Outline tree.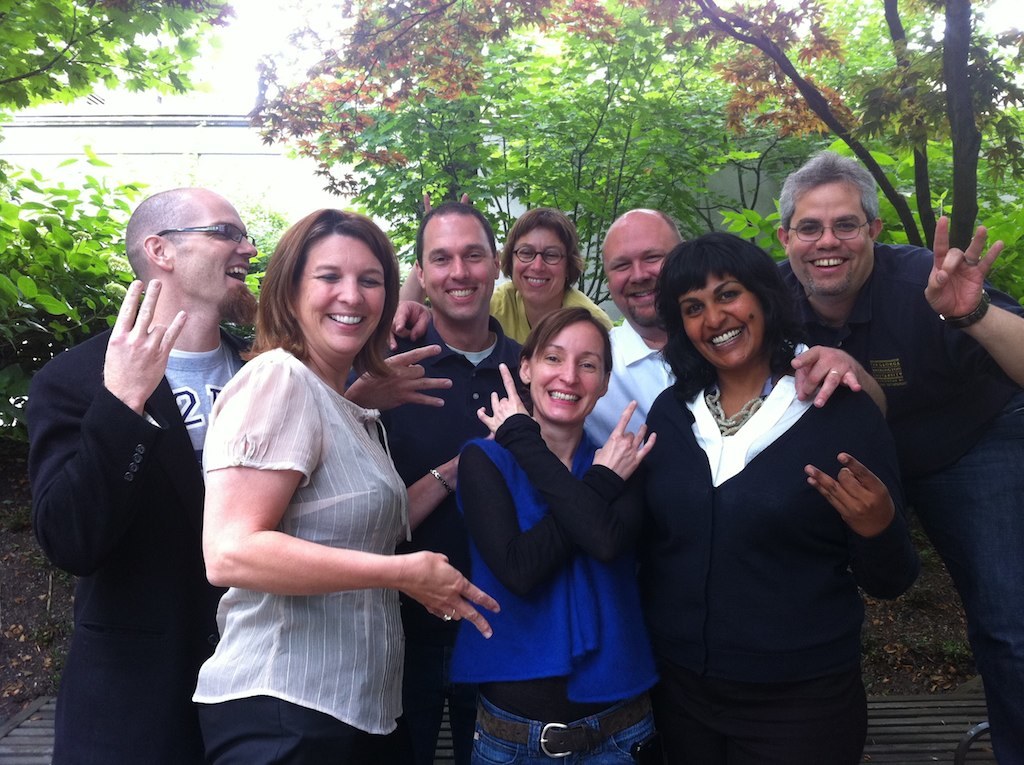
Outline: x1=237, y1=0, x2=1023, y2=253.
